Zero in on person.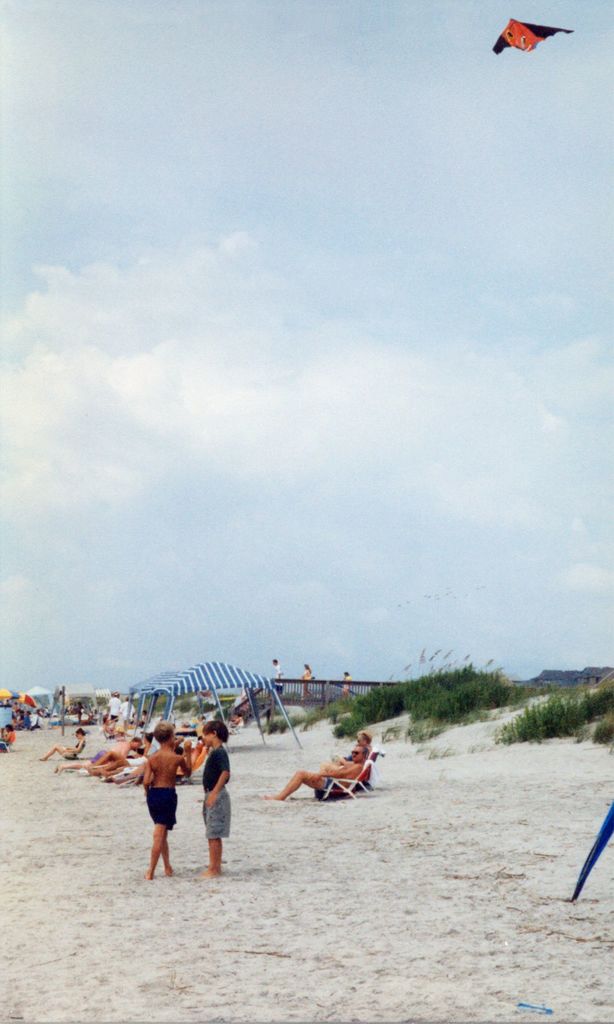
Zeroed in: 134:733:186:890.
